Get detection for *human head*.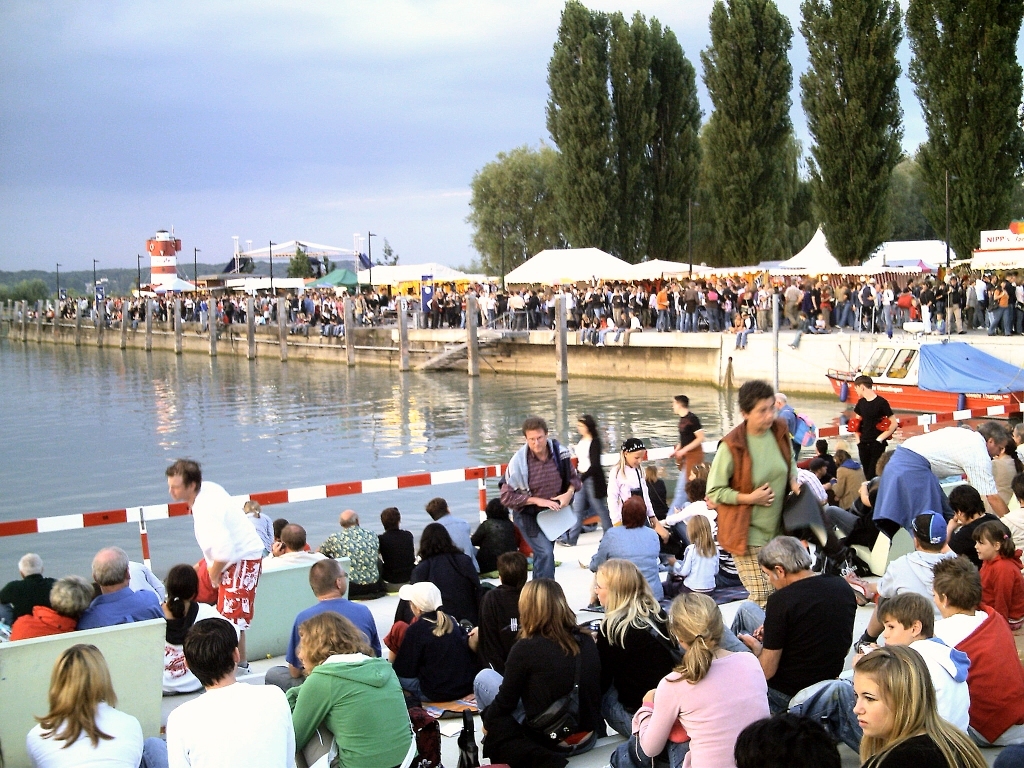
Detection: (left=271, top=515, right=290, bottom=534).
